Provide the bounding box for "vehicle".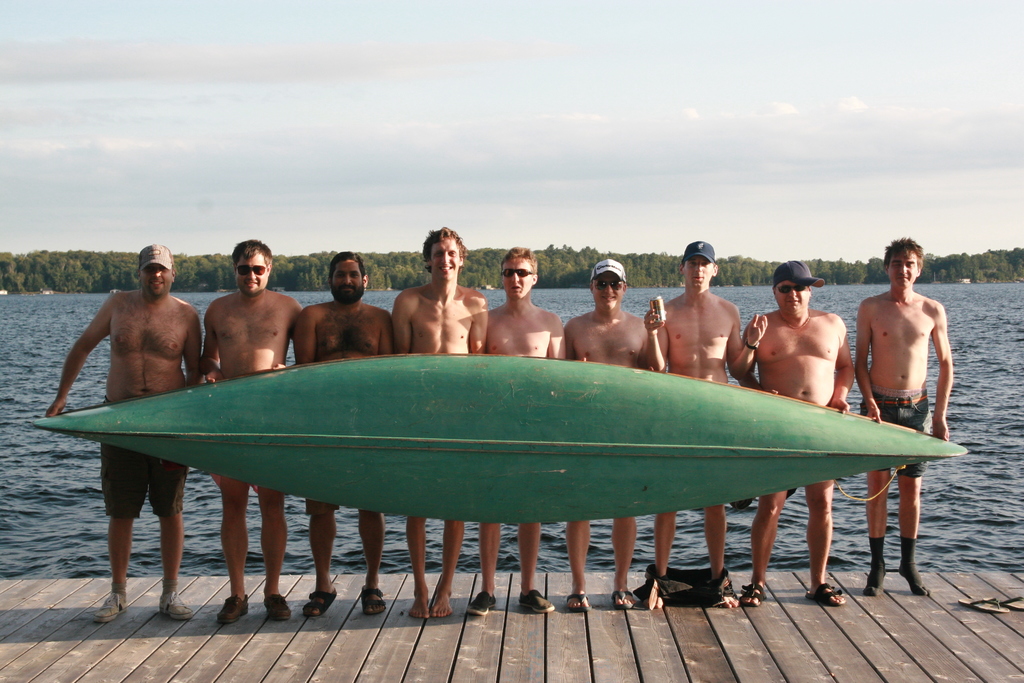
(23, 354, 972, 527).
